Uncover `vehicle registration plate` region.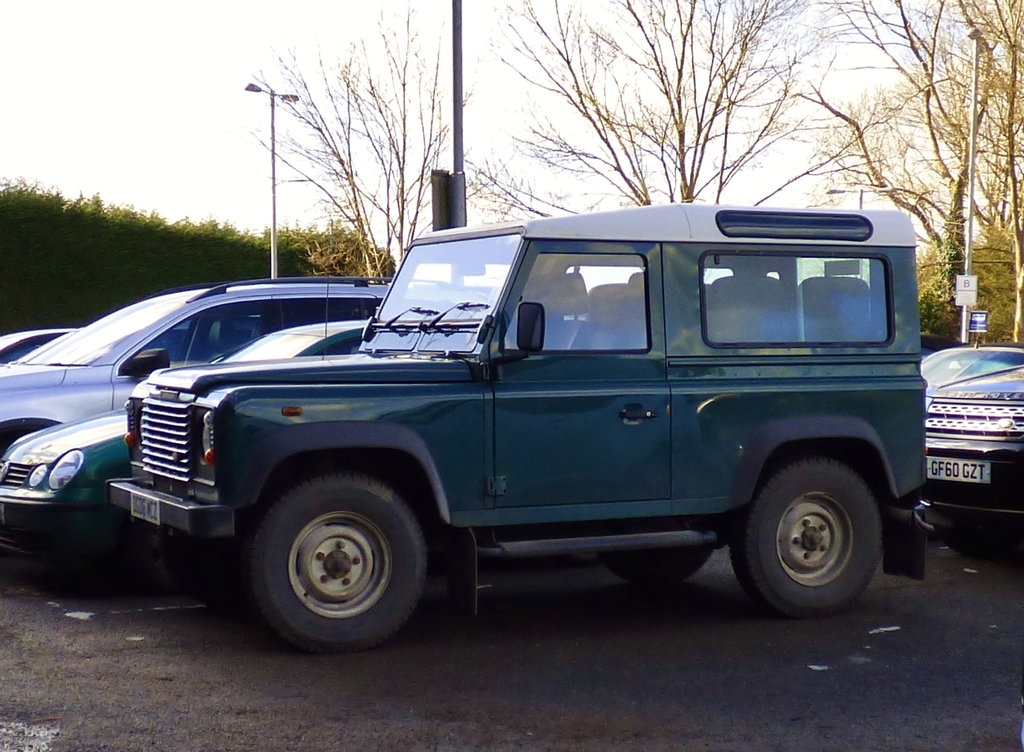
Uncovered: box=[131, 492, 161, 527].
